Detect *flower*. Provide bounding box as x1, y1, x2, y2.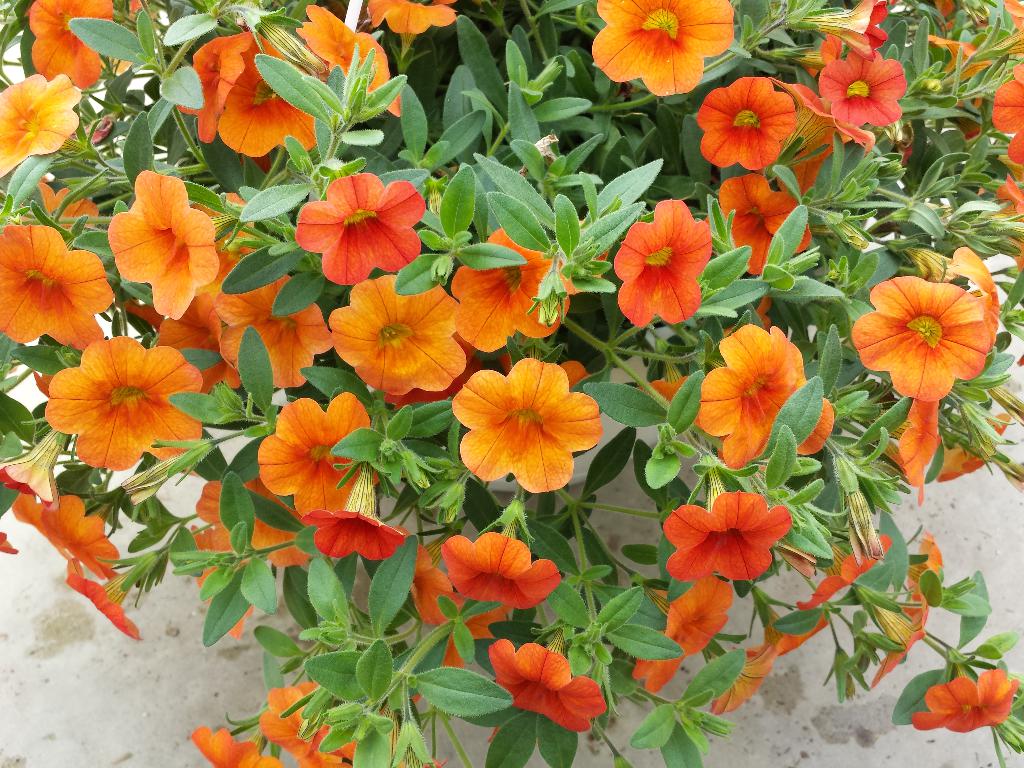
868, 599, 927, 677.
